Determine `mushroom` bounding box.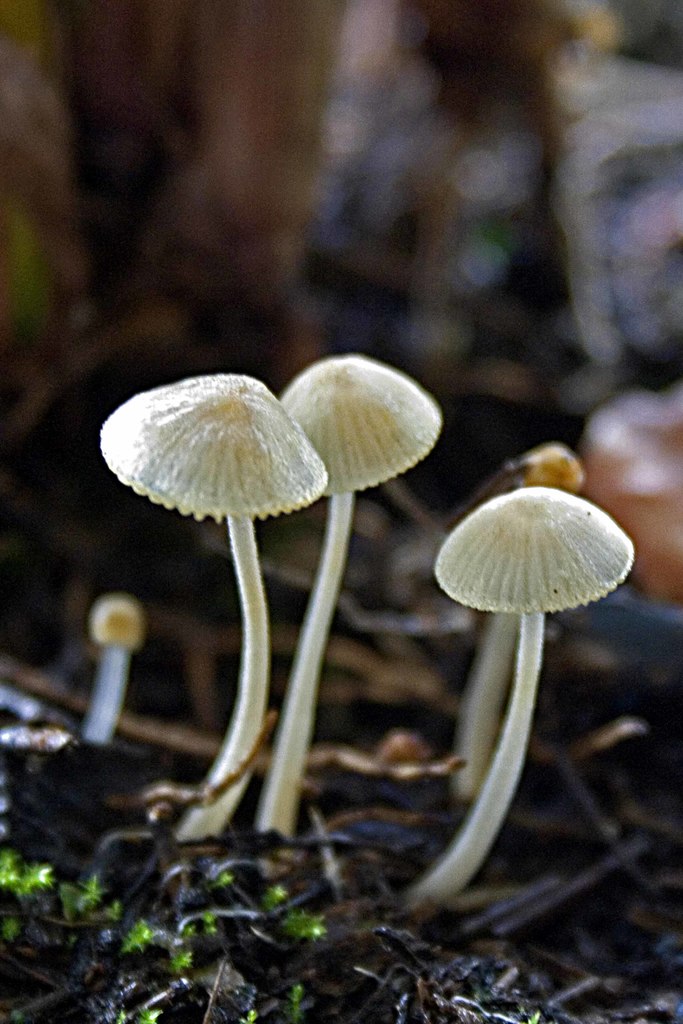
Determined: Rect(413, 483, 637, 908).
